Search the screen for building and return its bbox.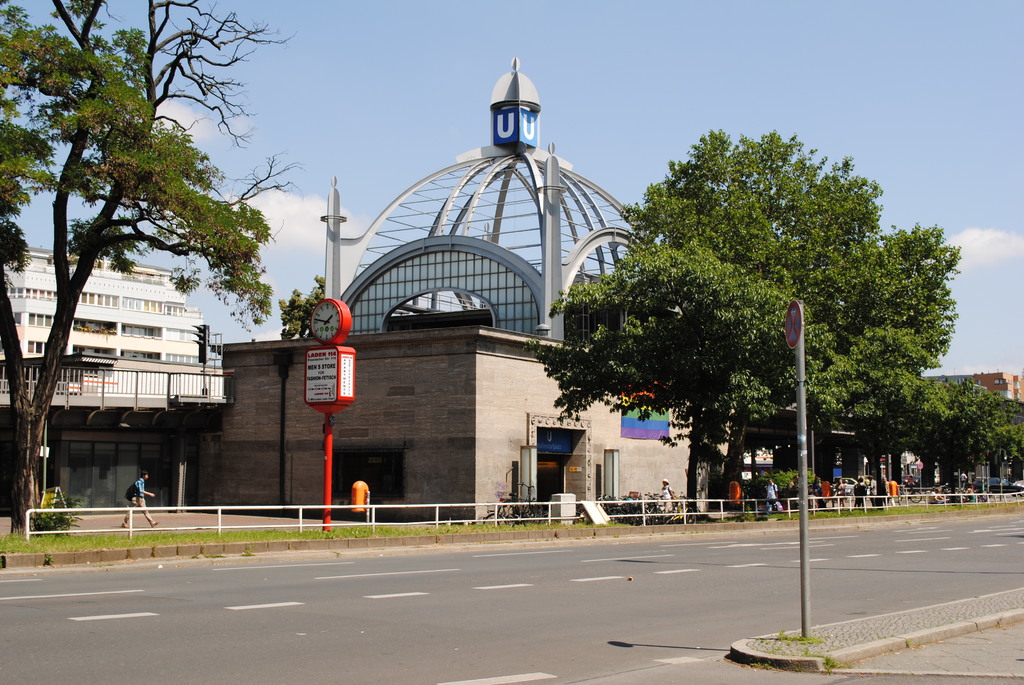
Found: box=[0, 244, 227, 516].
